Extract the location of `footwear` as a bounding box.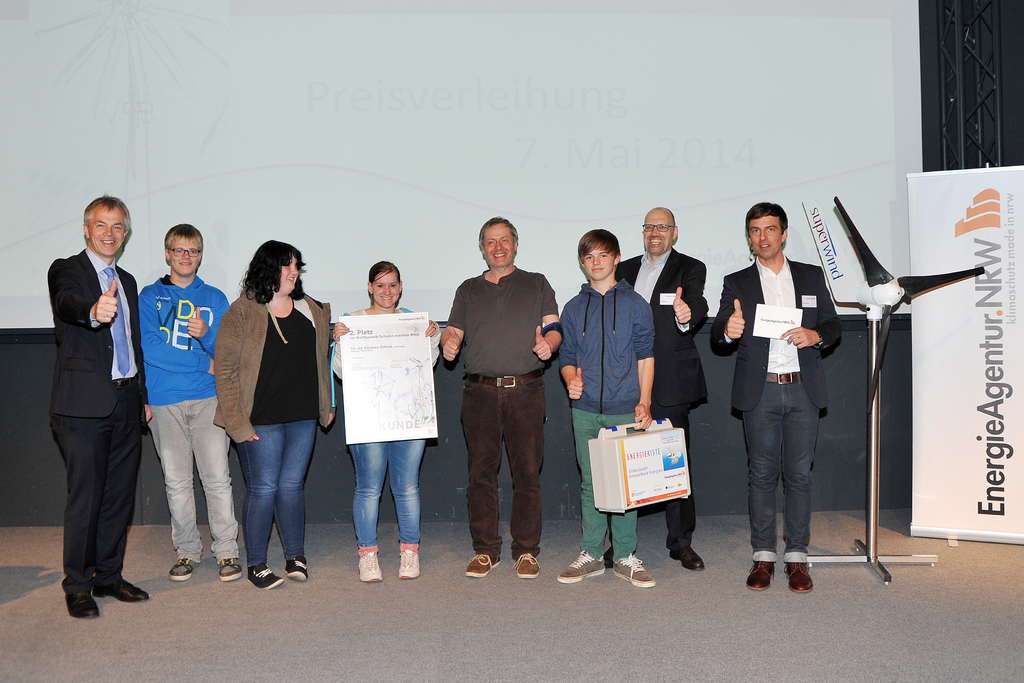
bbox(783, 561, 813, 593).
